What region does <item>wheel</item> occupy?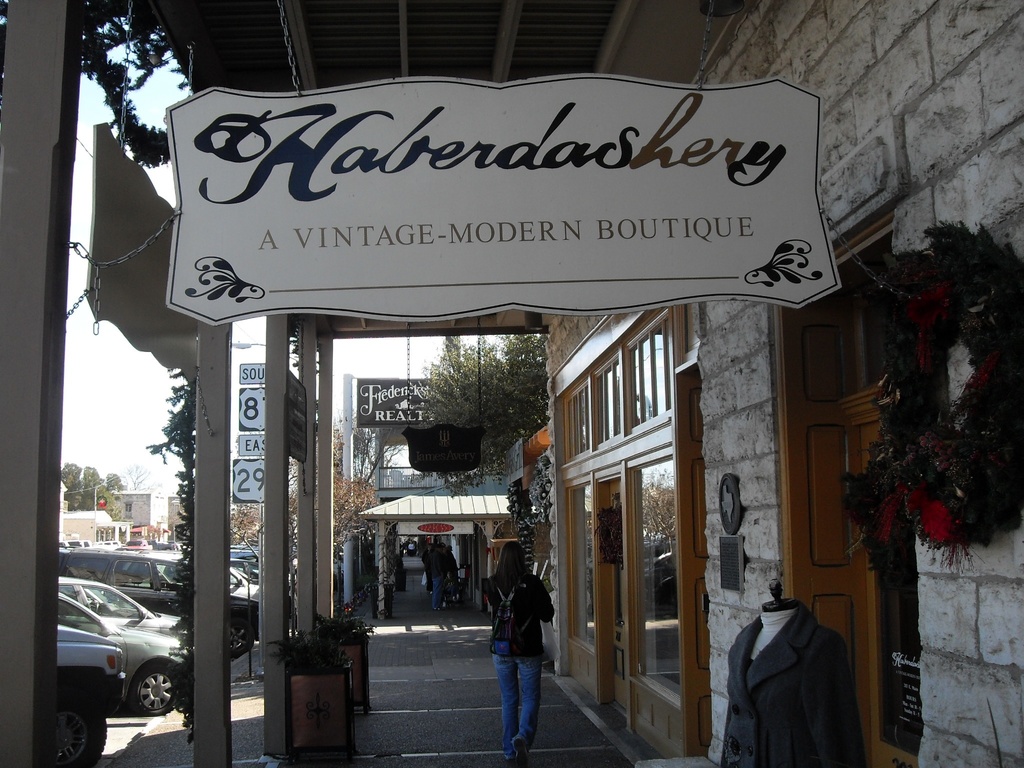
56:688:104:767.
